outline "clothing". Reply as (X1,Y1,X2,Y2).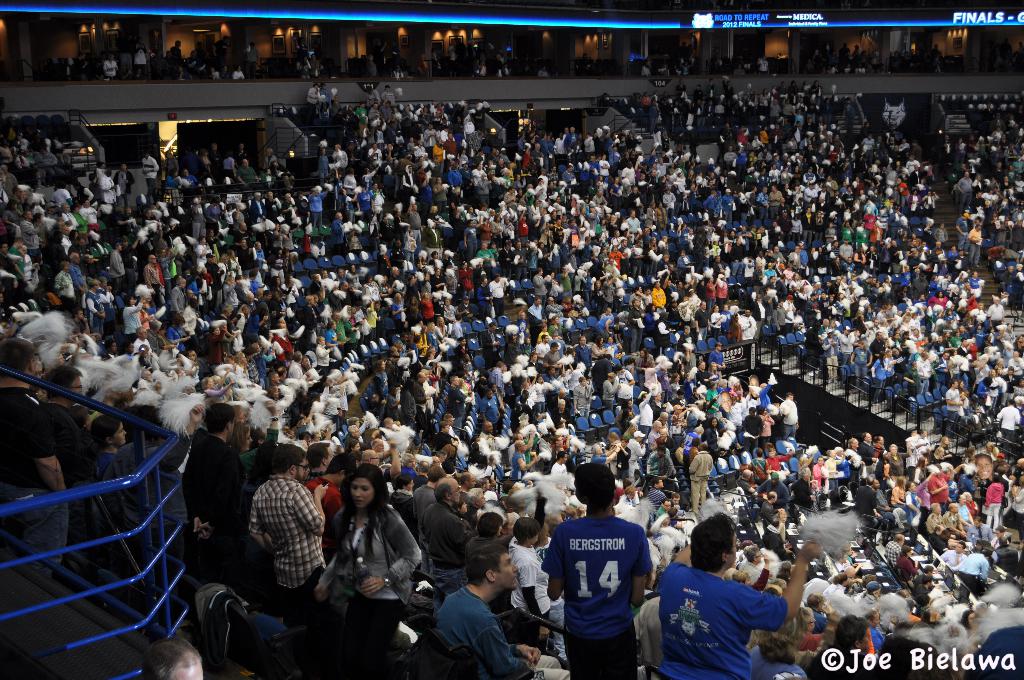
(621,368,630,395).
